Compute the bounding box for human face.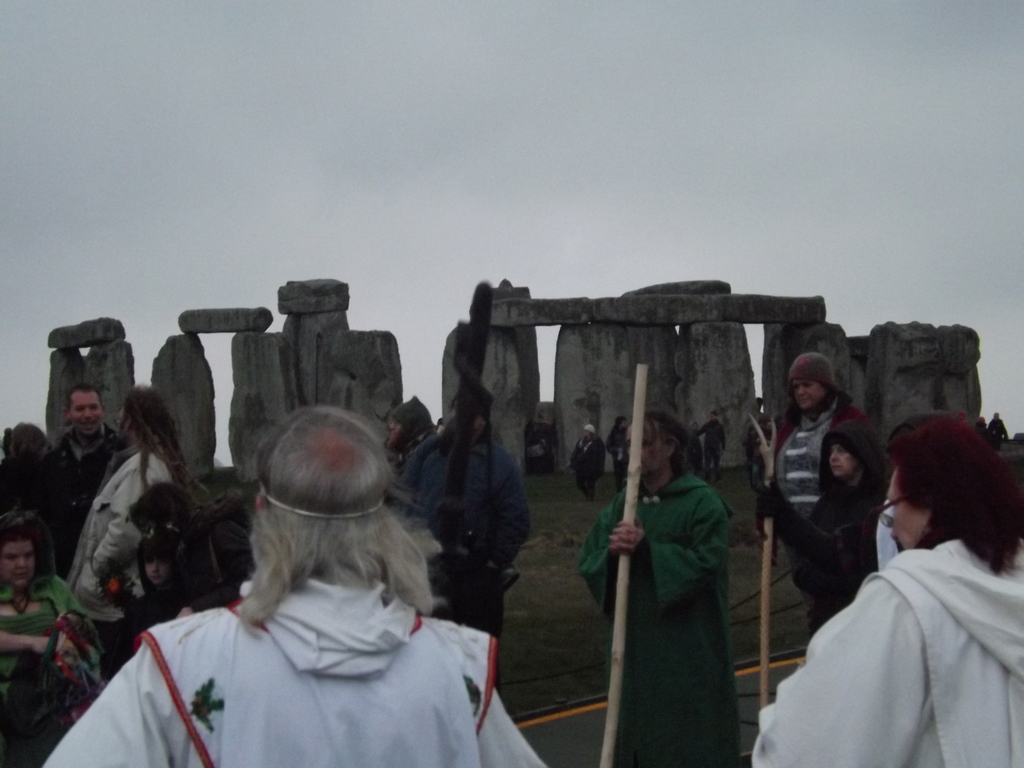
792, 373, 831, 407.
